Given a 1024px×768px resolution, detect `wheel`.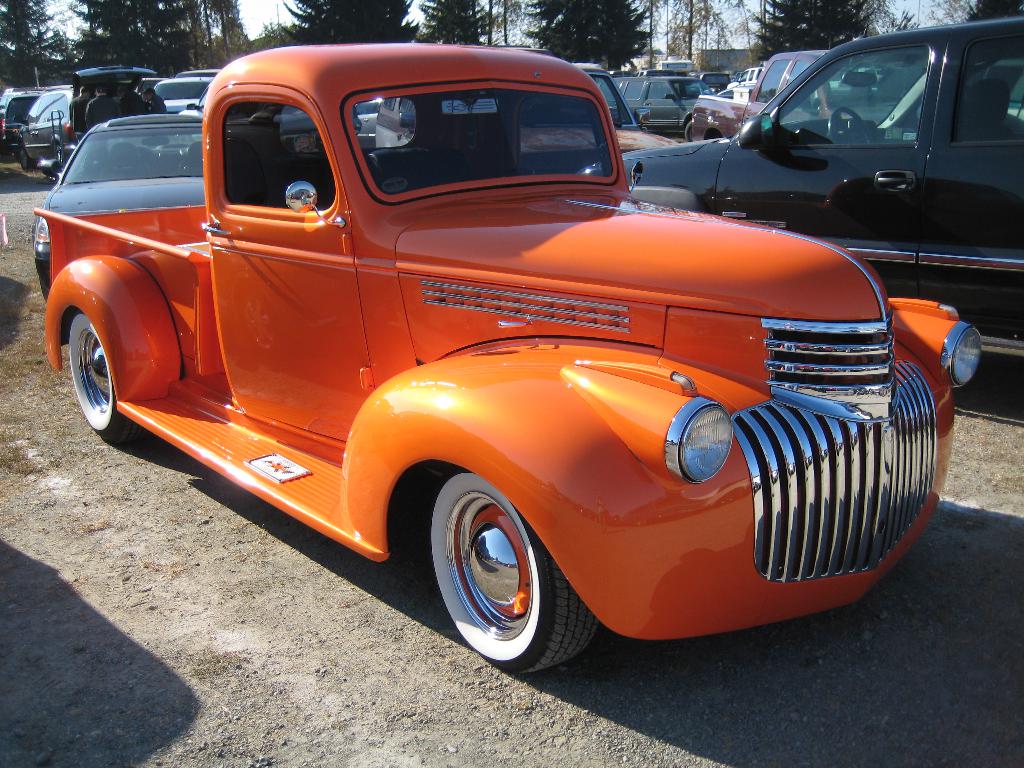
[x1=829, y1=104, x2=874, y2=145].
